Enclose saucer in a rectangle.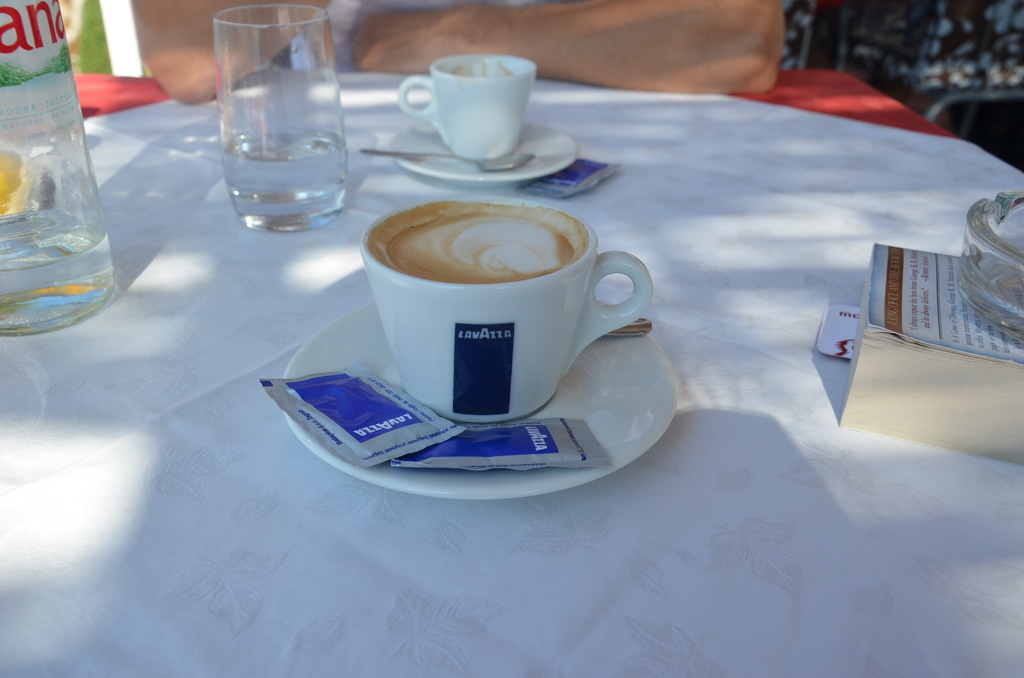
bbox(387, 122, 579, 184).
